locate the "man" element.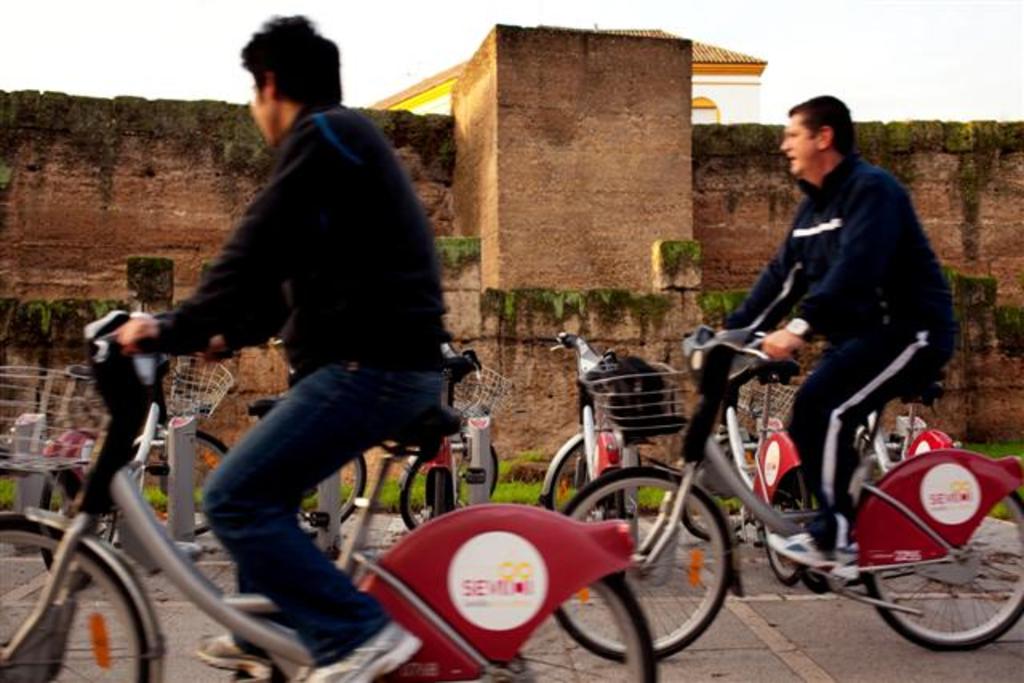
Element bbox: [x1=126, y1=34, x2=474, y2=571].
